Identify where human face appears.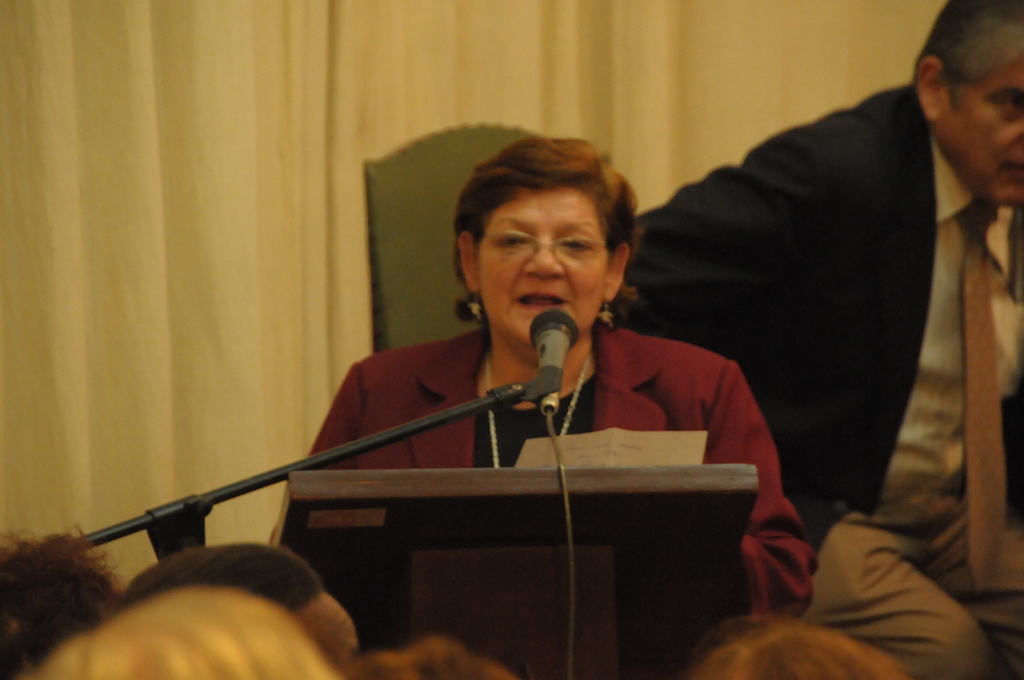
Appears at (947, 22, 1023, 205).
